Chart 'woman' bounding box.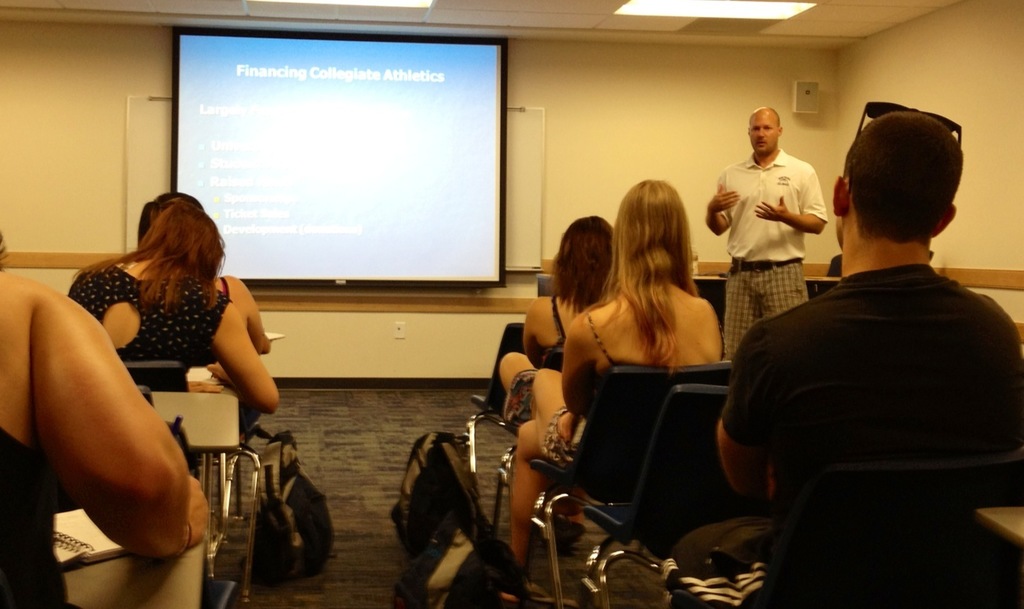
Charted: bbox(57, 195, 281, 415).
